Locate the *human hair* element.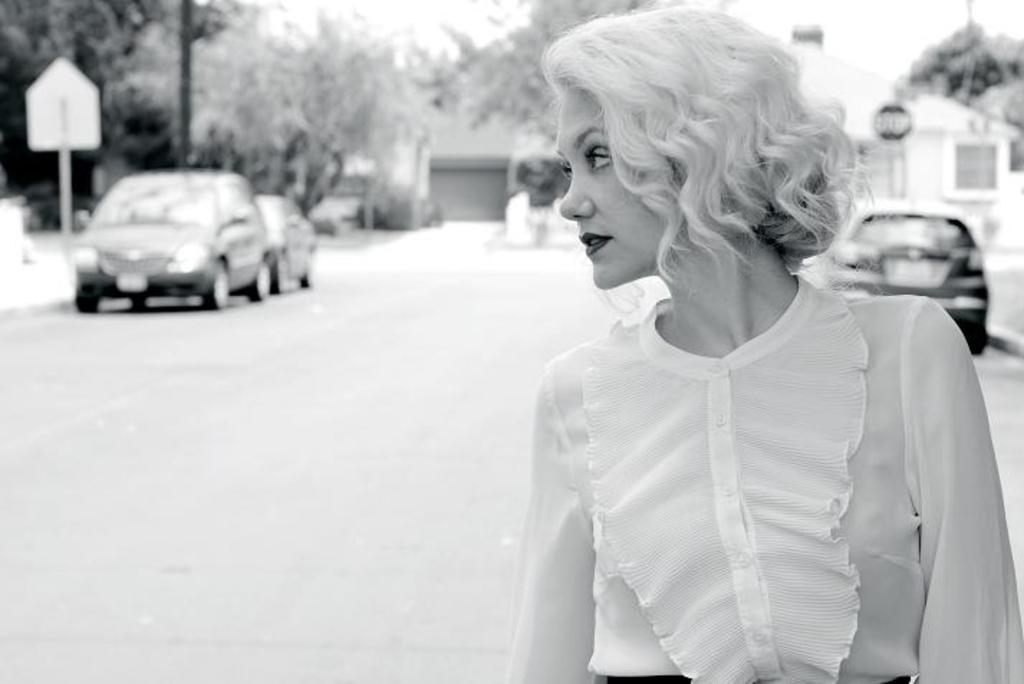
Element bbox: left=531, top=10, right=846, bottom=319.
